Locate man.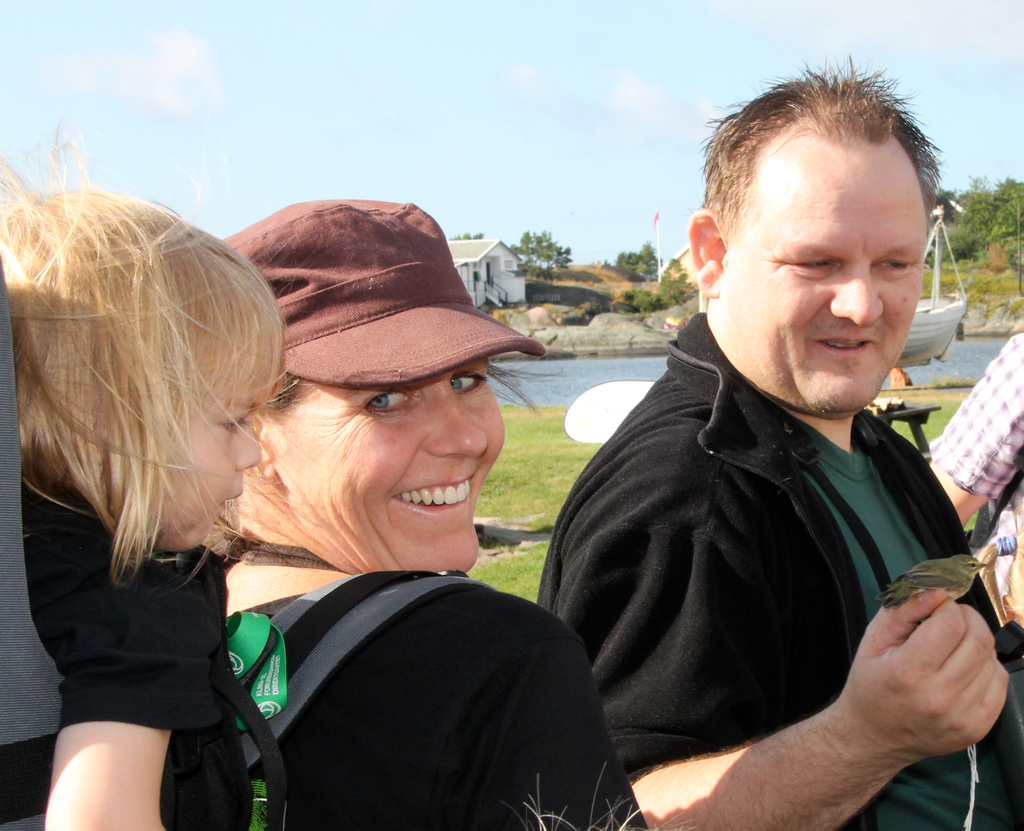
Bounding box: x1=527 y1=84 x2=1006 y2=819.
